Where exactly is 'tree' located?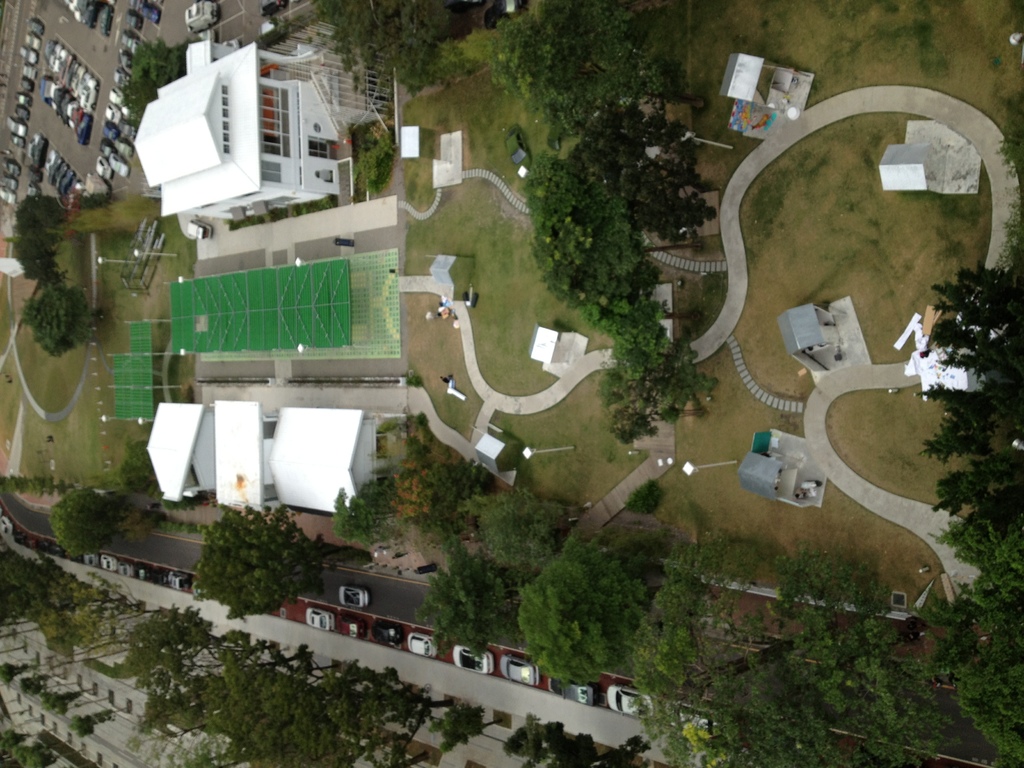
Its bounding box is 566:103:715:241.
